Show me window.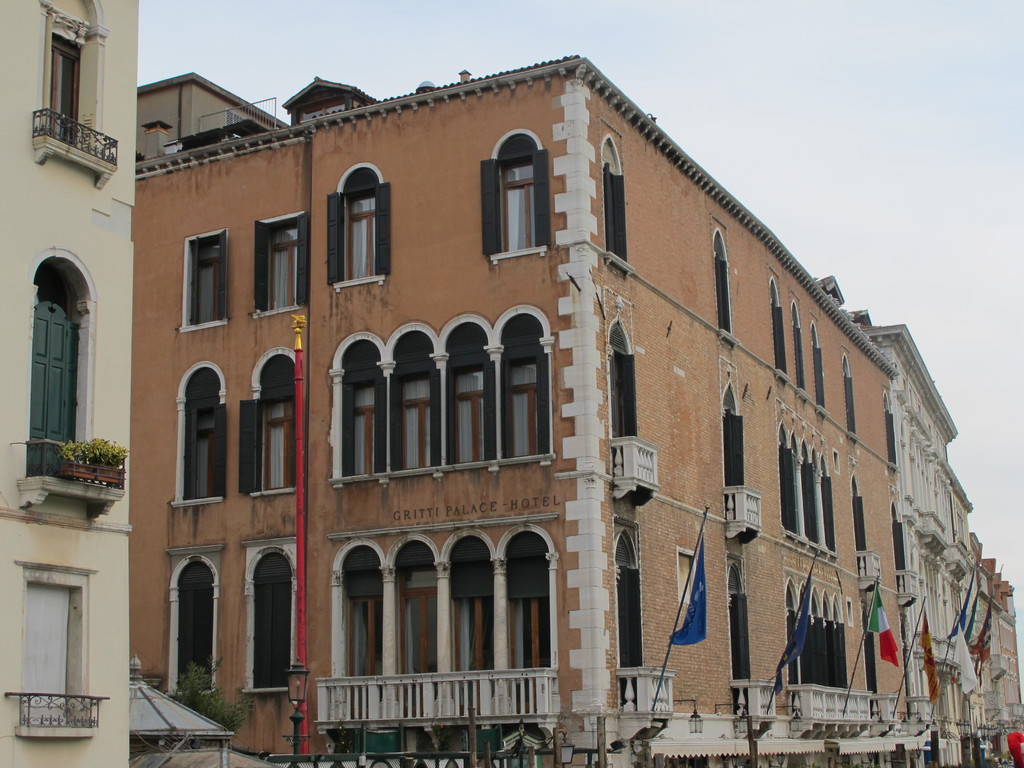
window is here: <box>724,382,748,490</box>.
